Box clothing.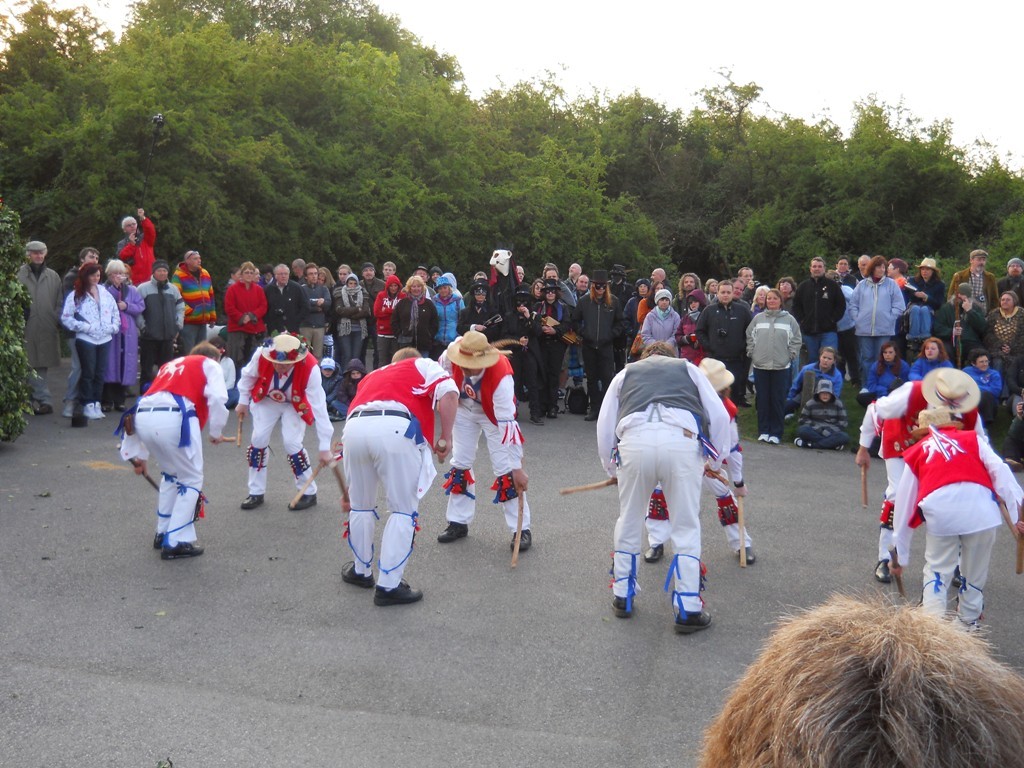
[121, 429, 159, 471].
